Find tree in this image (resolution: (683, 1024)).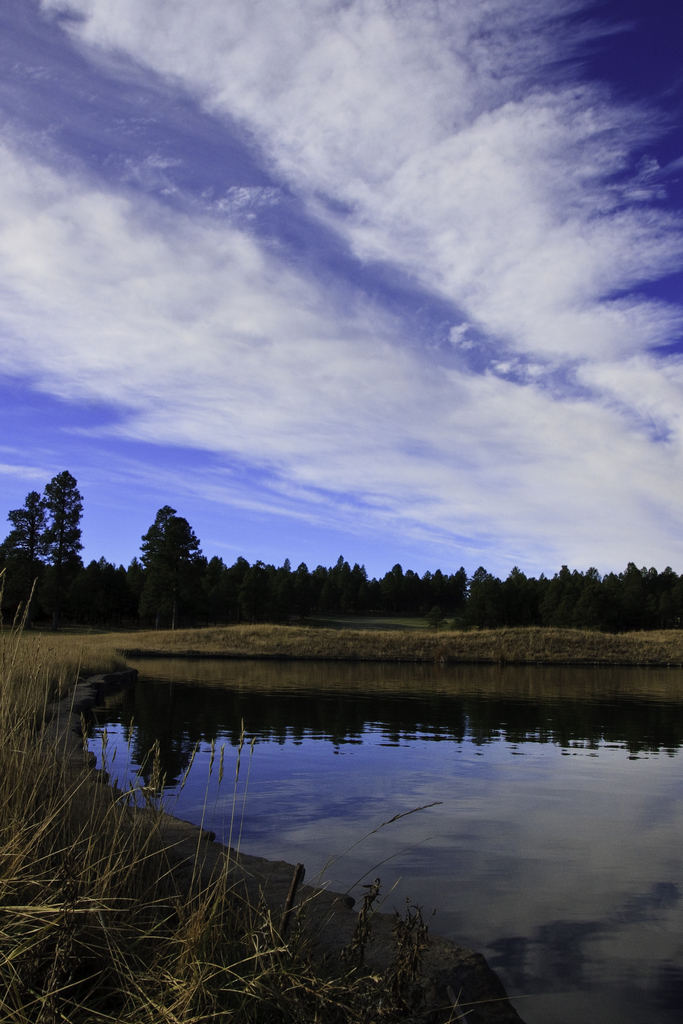
141:502:217:611.
